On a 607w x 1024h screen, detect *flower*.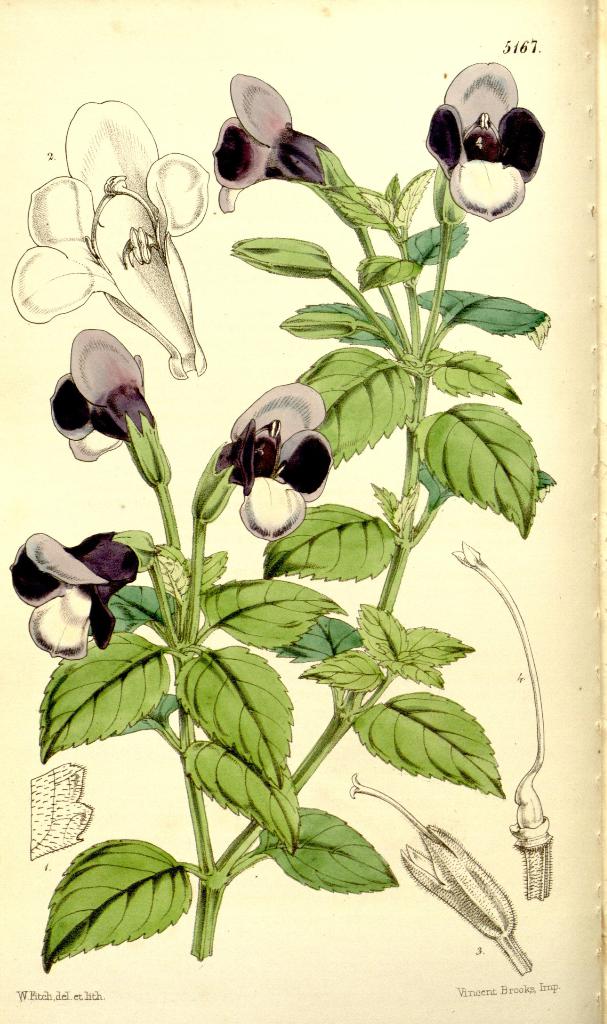
bbox=[9, 99, 207, 376].
